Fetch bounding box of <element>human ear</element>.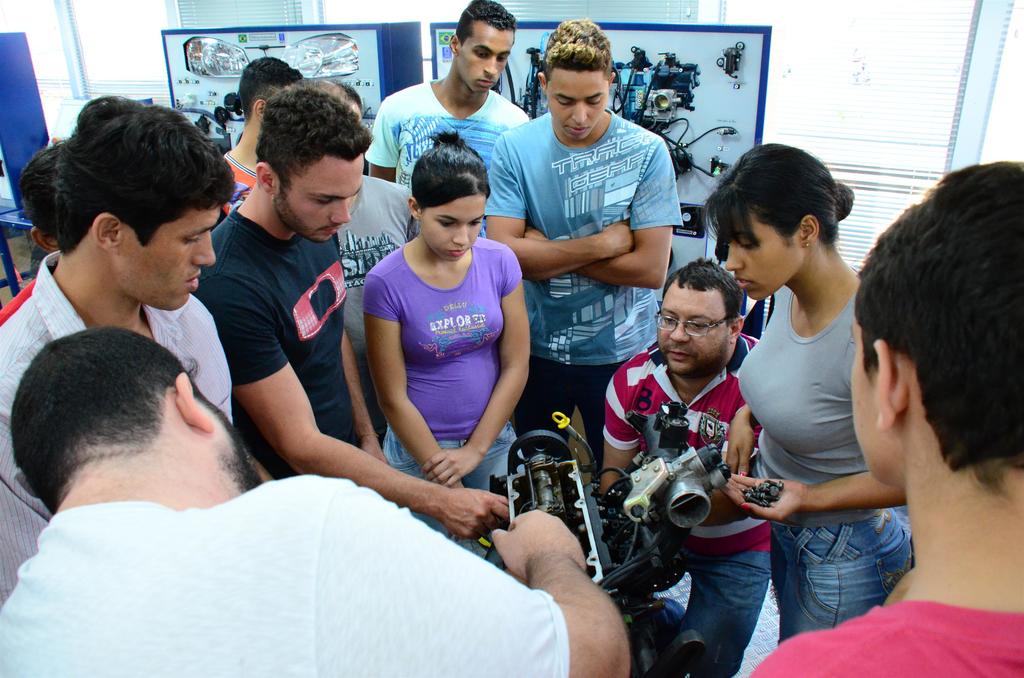
Bbox: box(872, 339, 911, 432).
